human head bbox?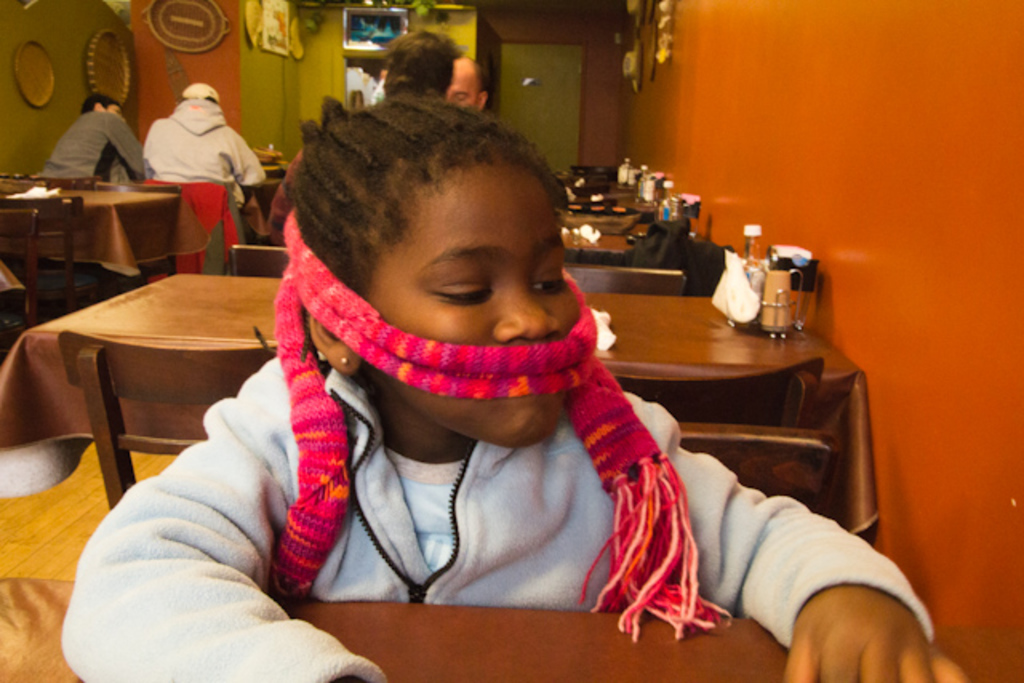
Rect(307, 96, 579, 443)
